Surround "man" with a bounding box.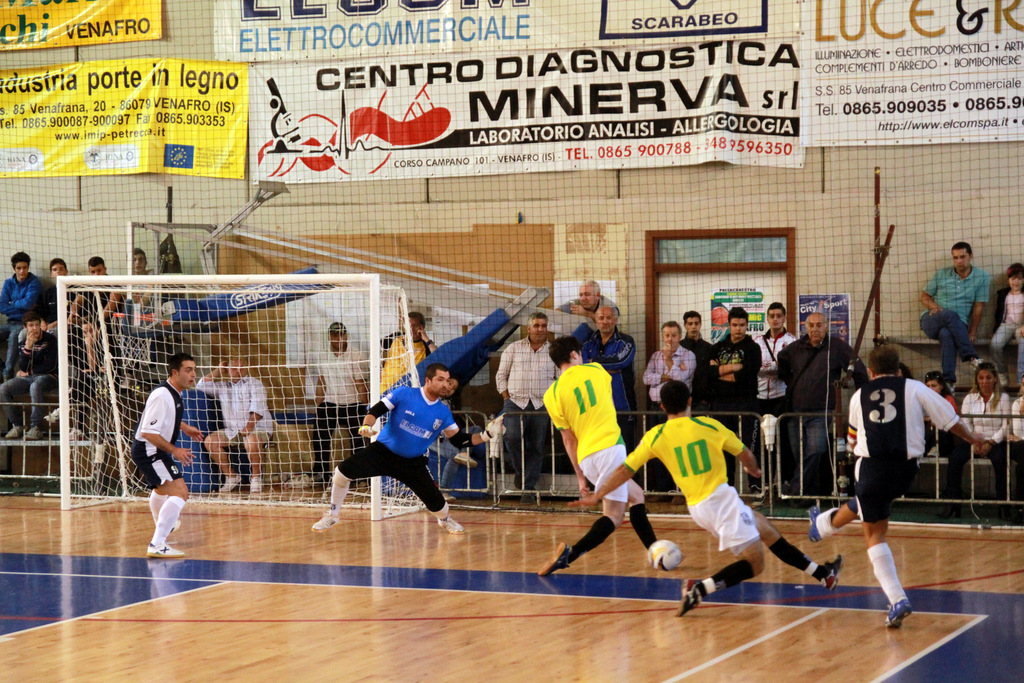
box=[705, 302, 768, 488].
